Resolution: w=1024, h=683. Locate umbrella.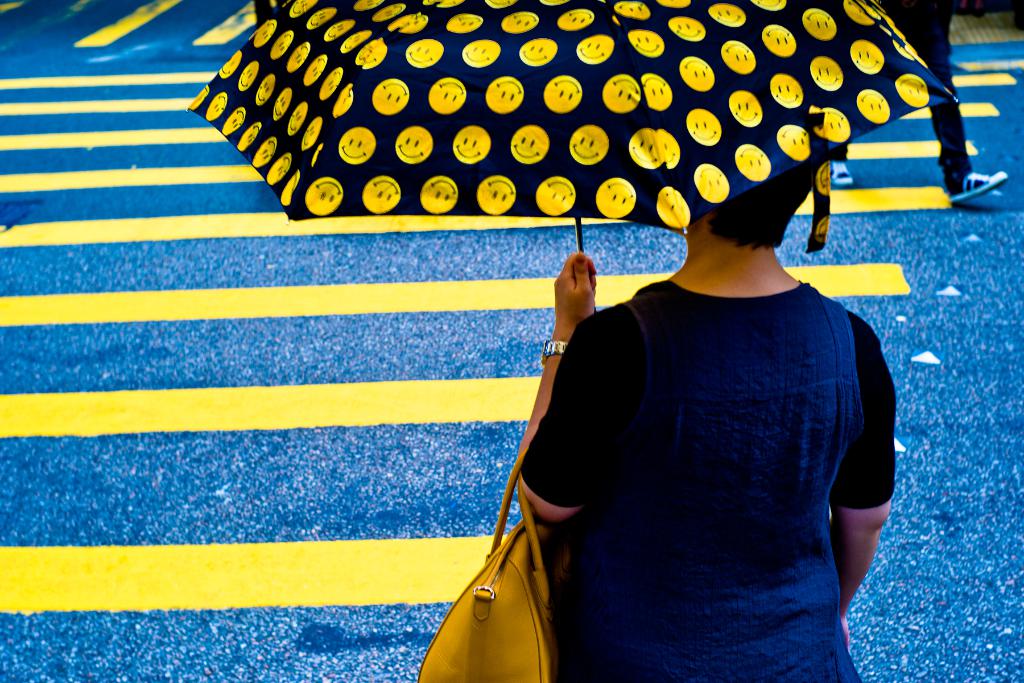
bbox=[186, 0, 960, 265].
